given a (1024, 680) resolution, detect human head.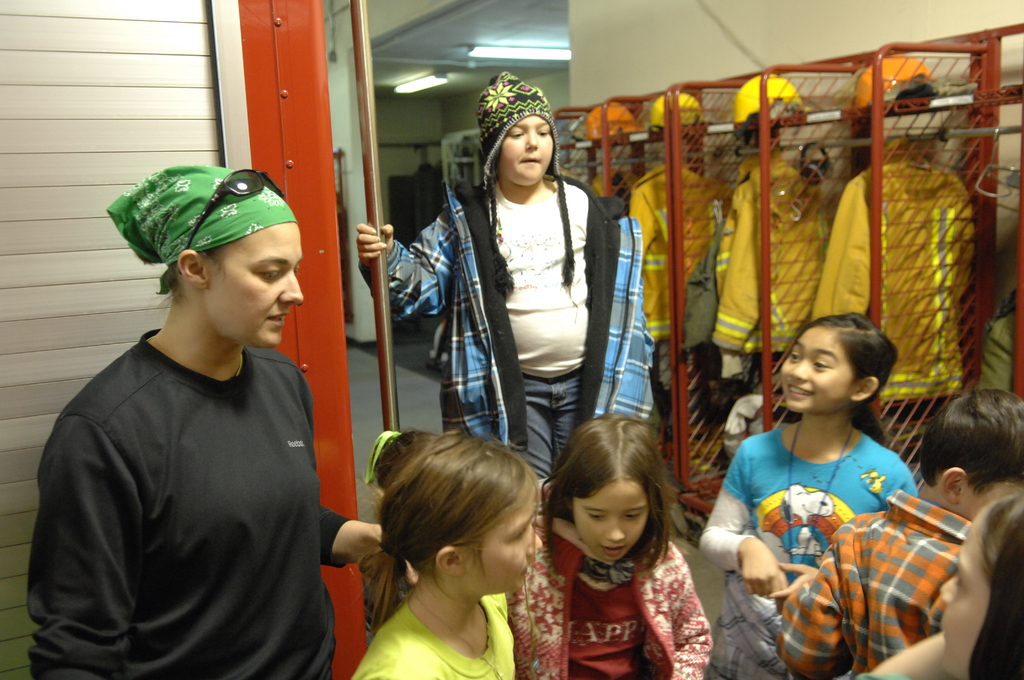
[x1=918, y1=387, x2=1023, y2=519].
